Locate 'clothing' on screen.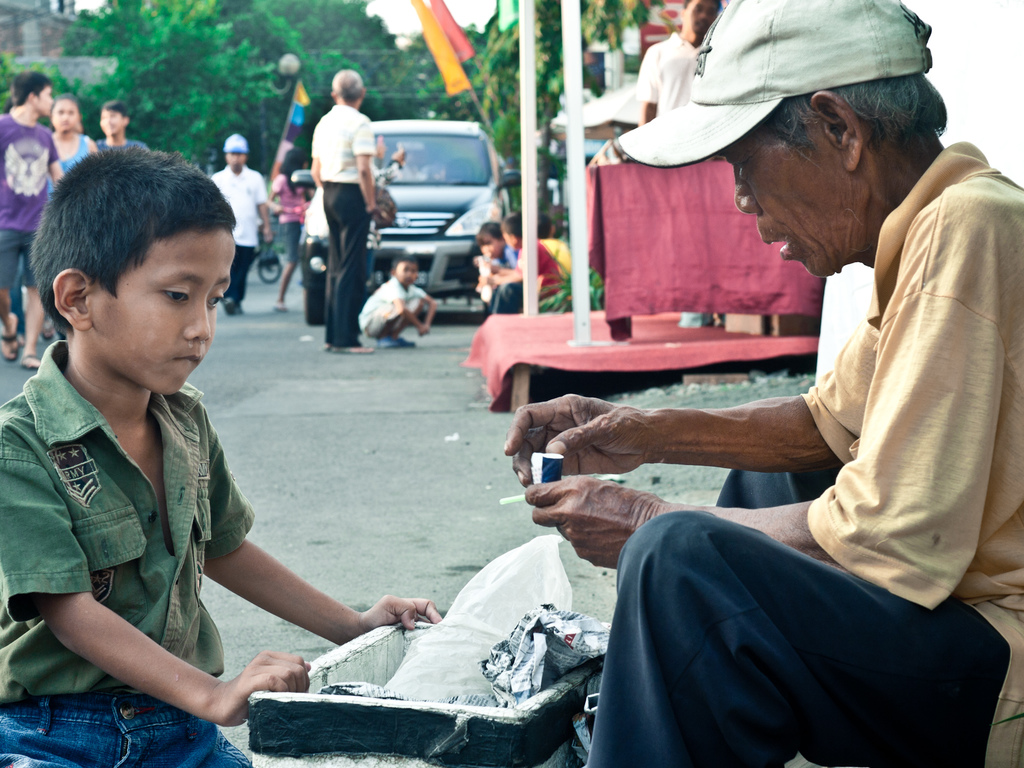
On screen at rect(352, 269, 428, 342).
